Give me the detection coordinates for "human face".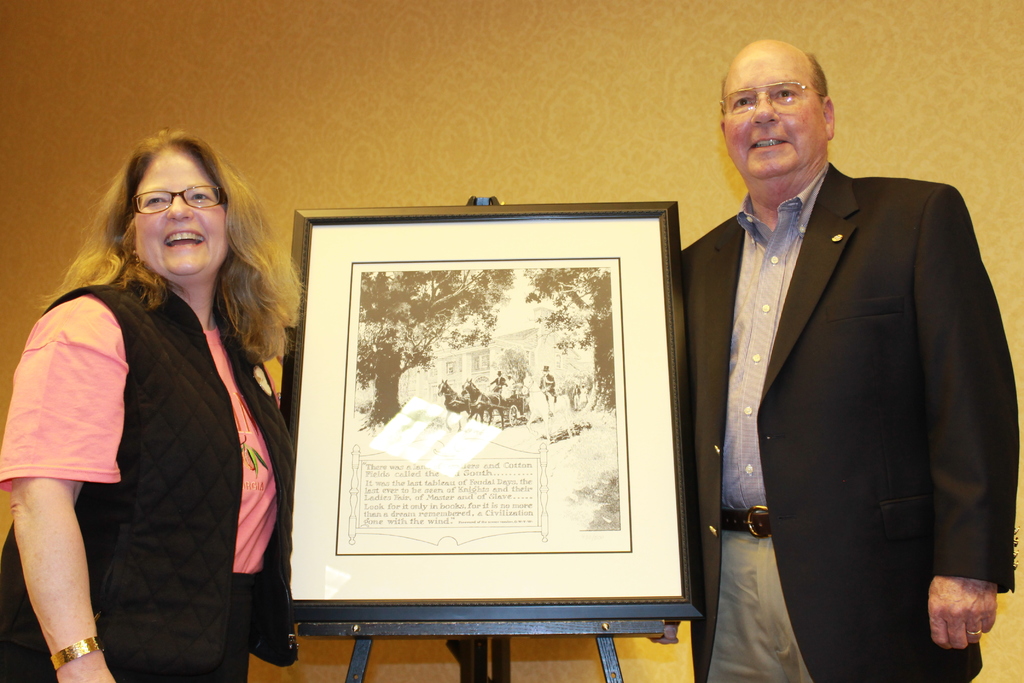
region(134, 150, 228, 270).
